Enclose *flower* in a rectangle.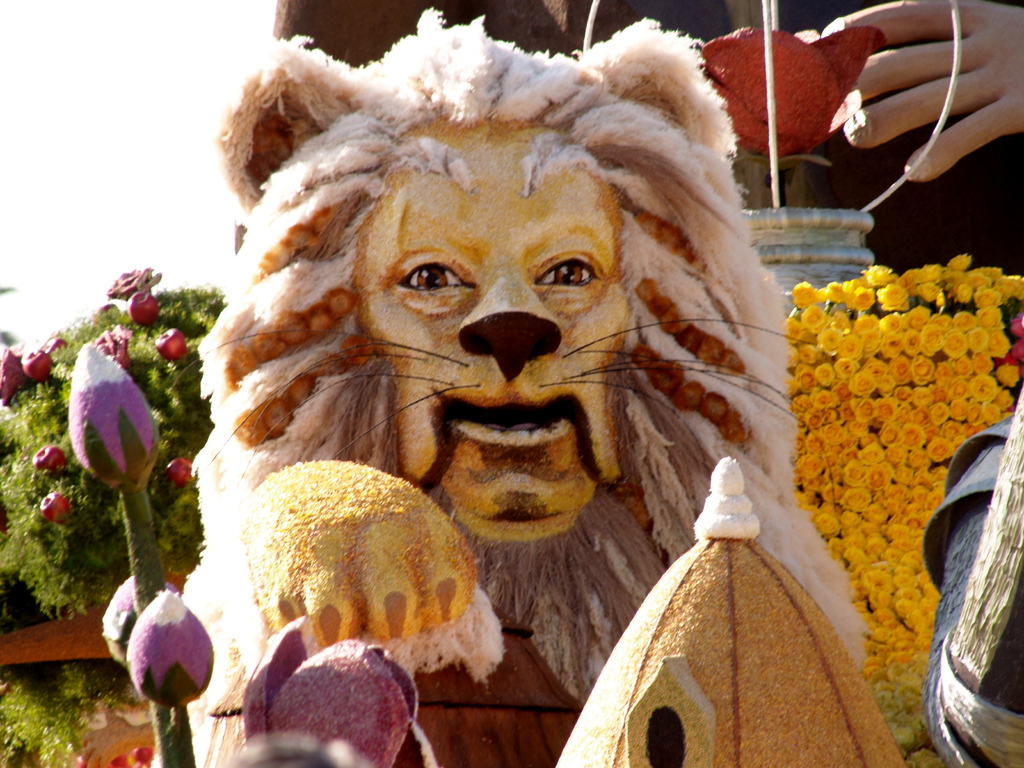
BBox(102, 576, 179, 662).
